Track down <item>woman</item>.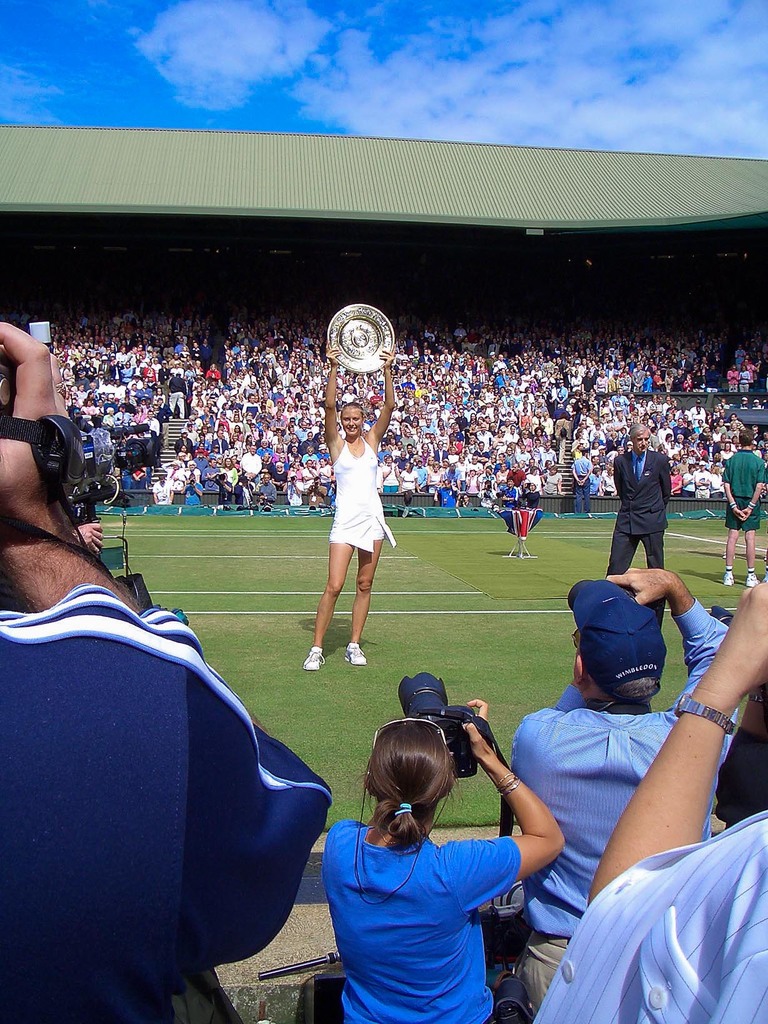
Tracked to box=[473, 412, 474, 419].
